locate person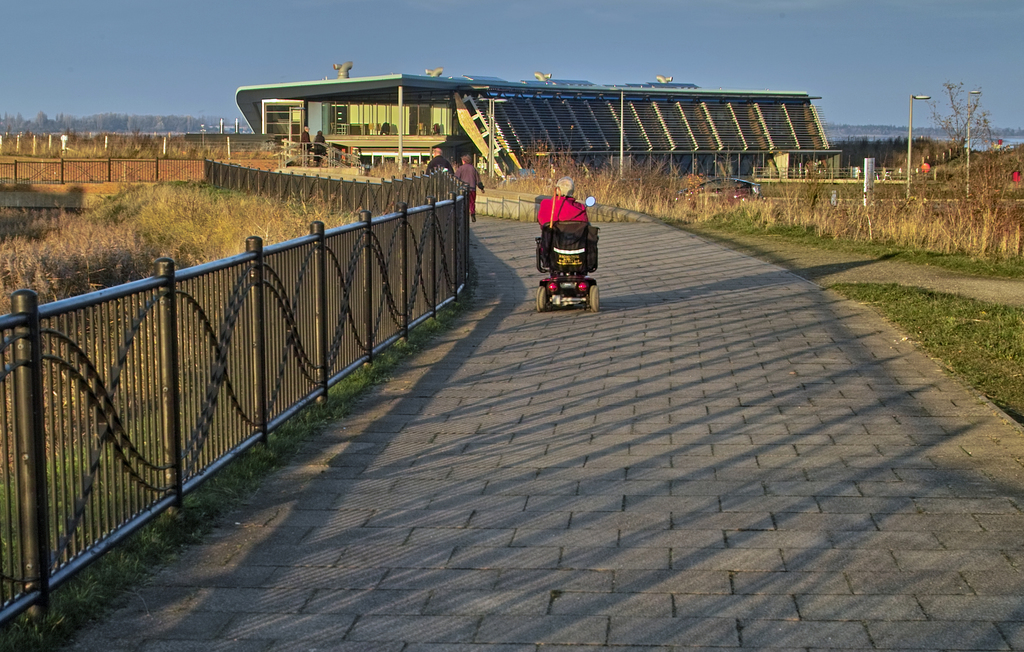
(left=312, top=129, right=327, bottom=168)
